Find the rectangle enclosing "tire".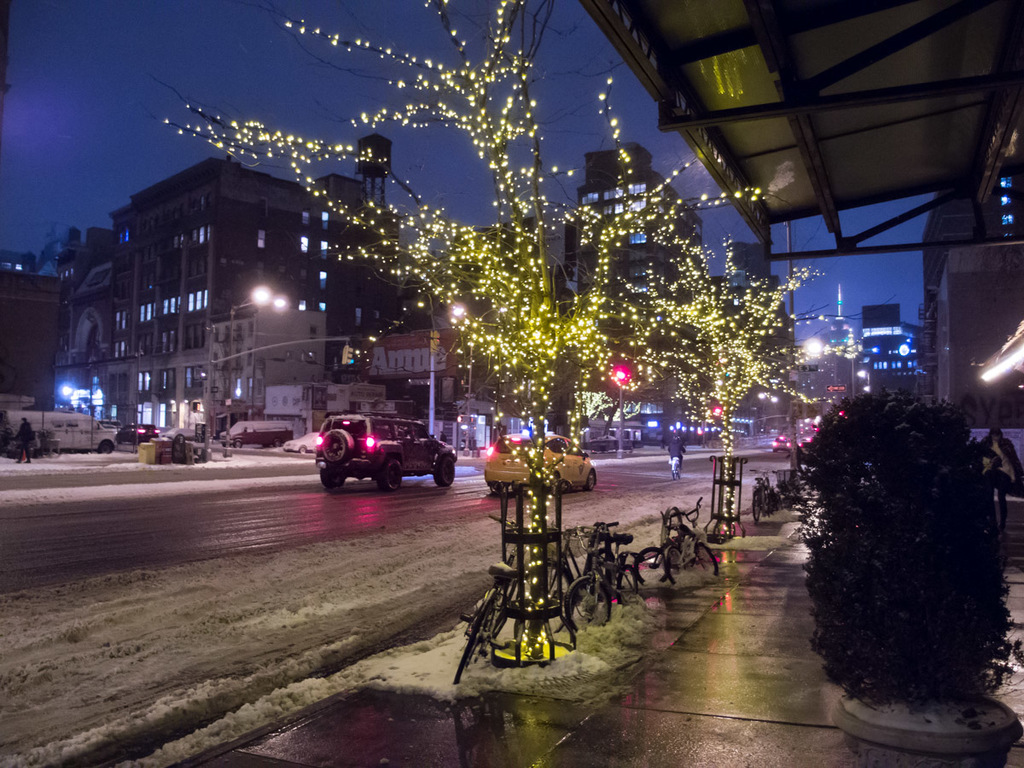
436,457,456,486.
